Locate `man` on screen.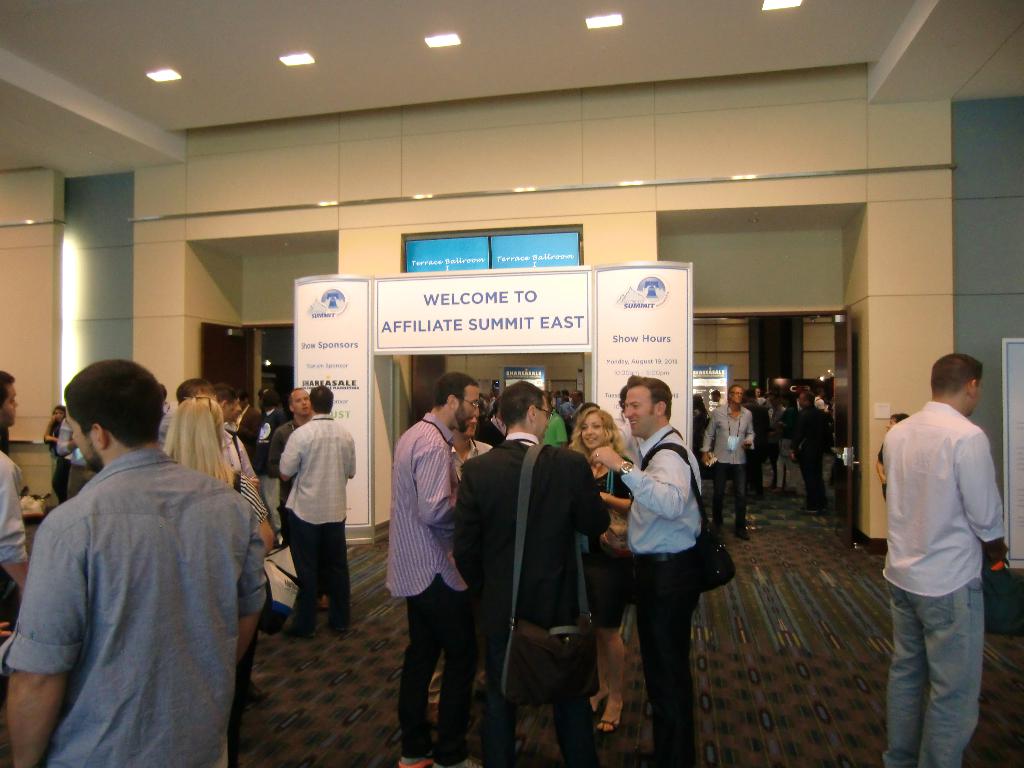
On screen at [424,409,493,733].
